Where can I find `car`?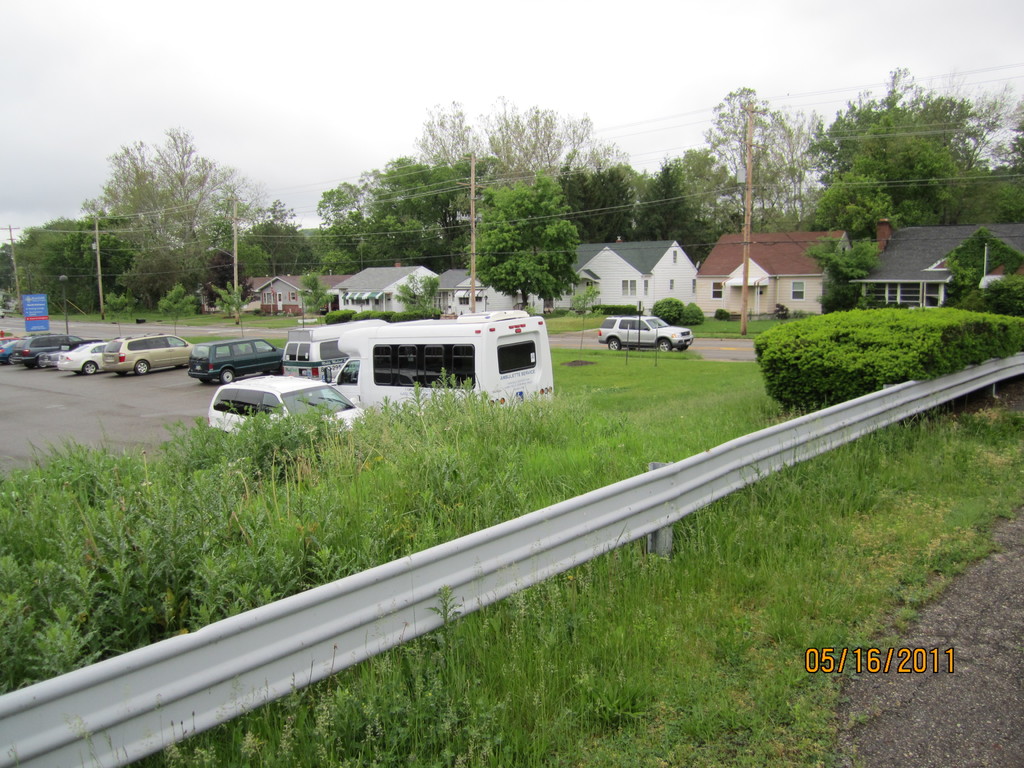
You can find it at 198/360/351/431.
